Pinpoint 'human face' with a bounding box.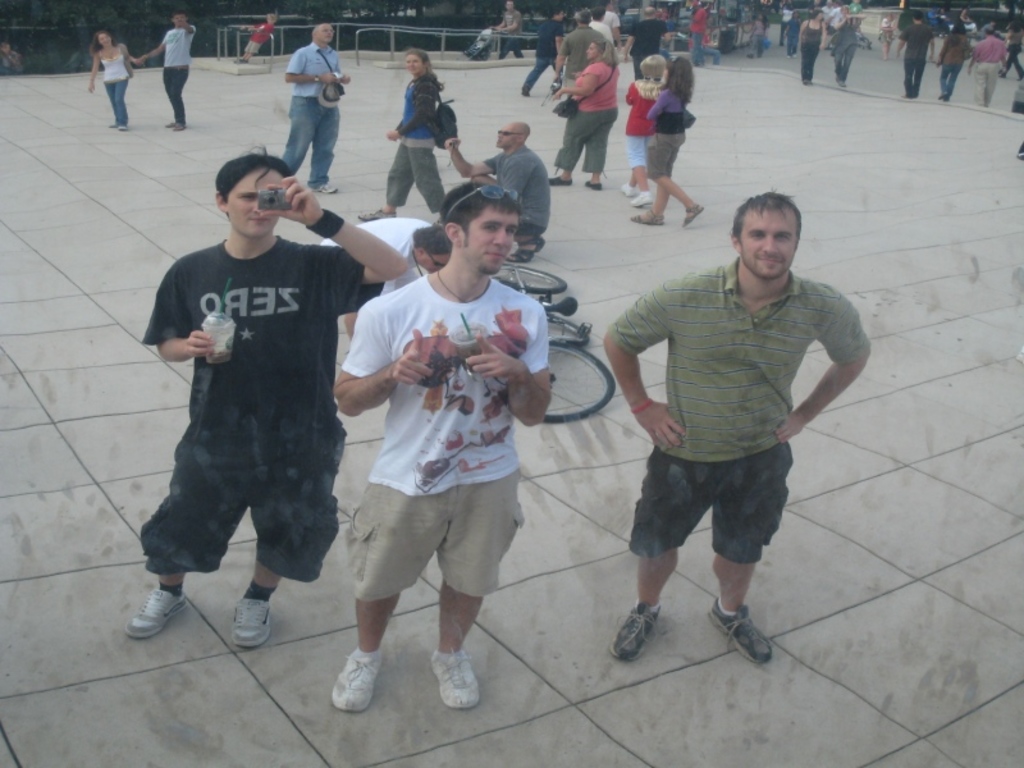
{"x1": 416, "y1": 244, "x2": 442, "y2": 274}.
